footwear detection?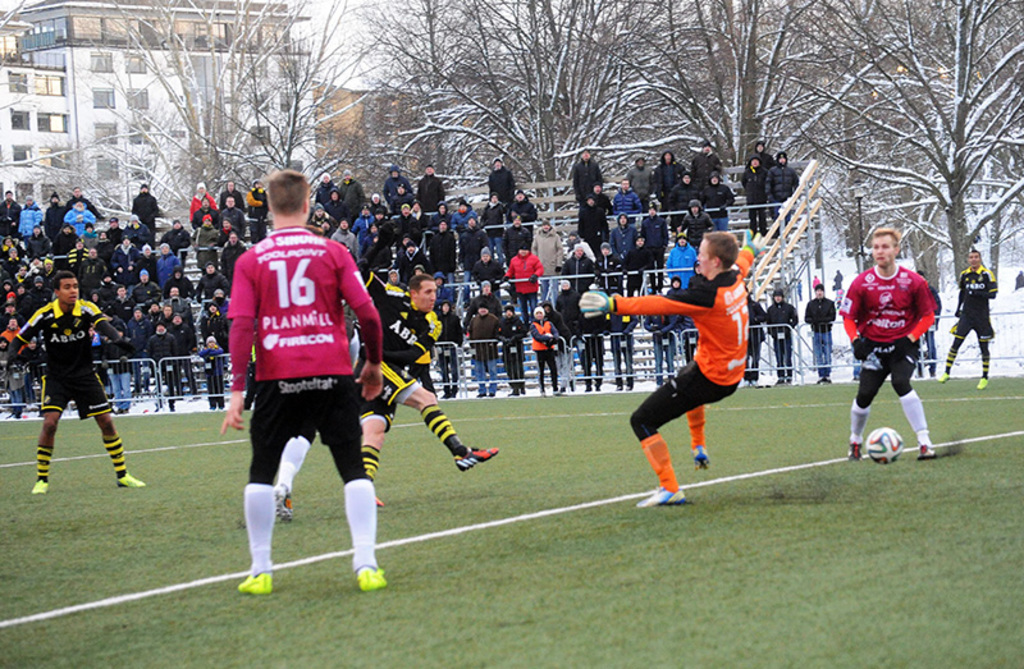
(x1=541, y1=389, x2=550, y2=398)
